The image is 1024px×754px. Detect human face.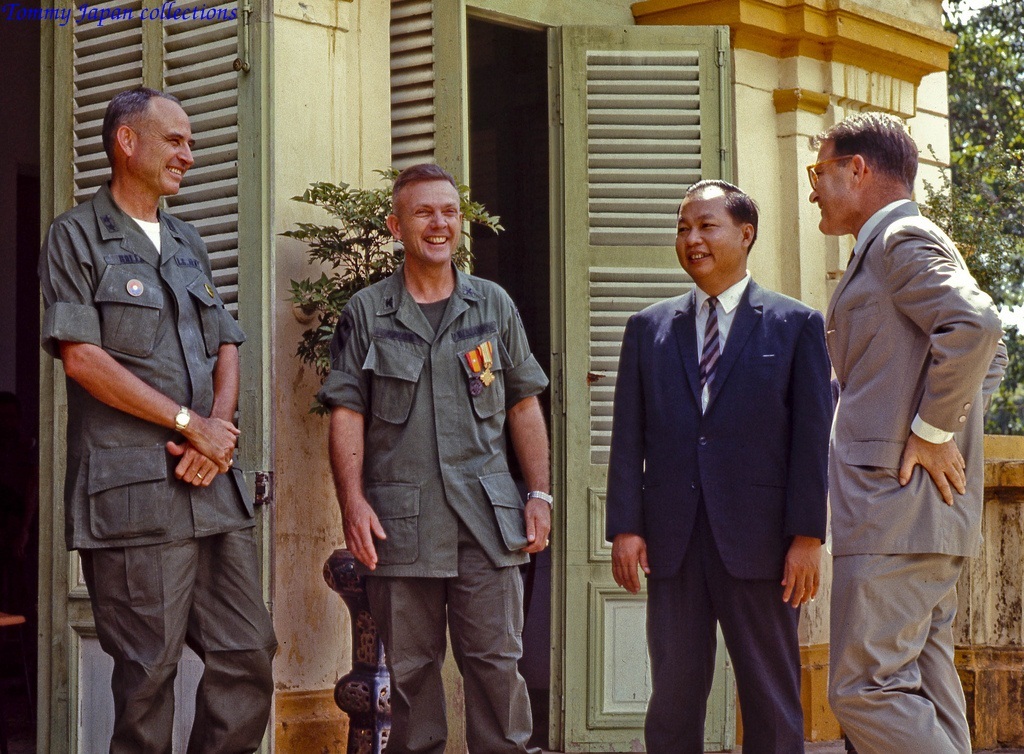
Detection: l=124, t=103, r=194, b=195.
